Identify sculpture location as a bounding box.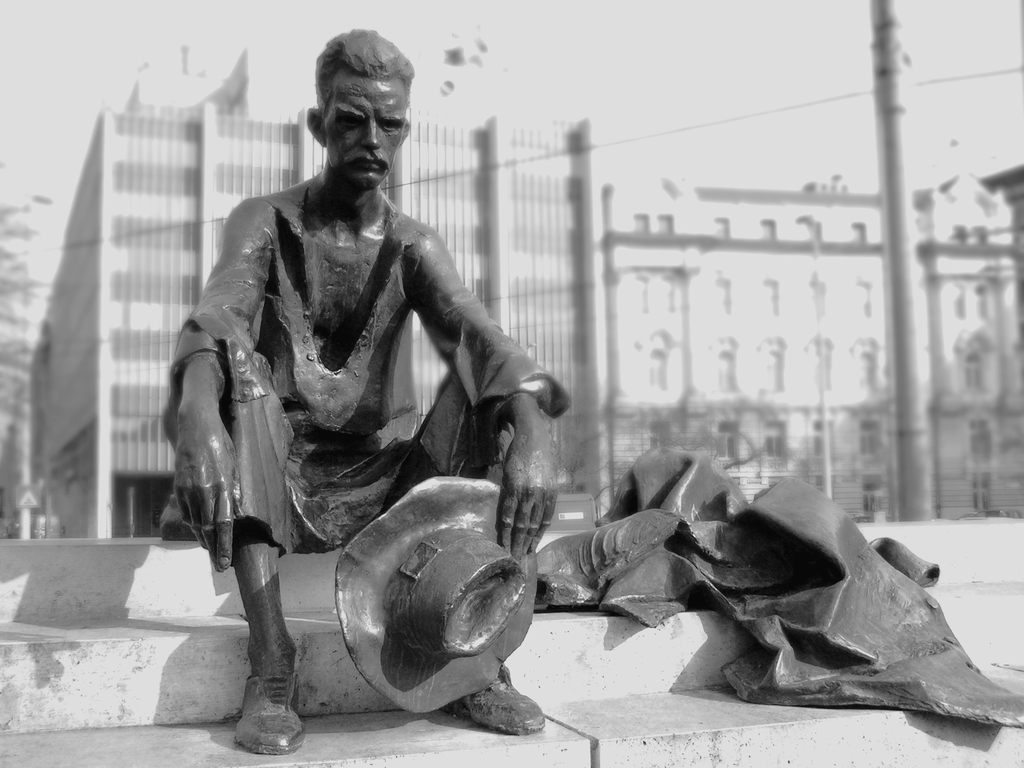
region(152, 65, 557, 717).
